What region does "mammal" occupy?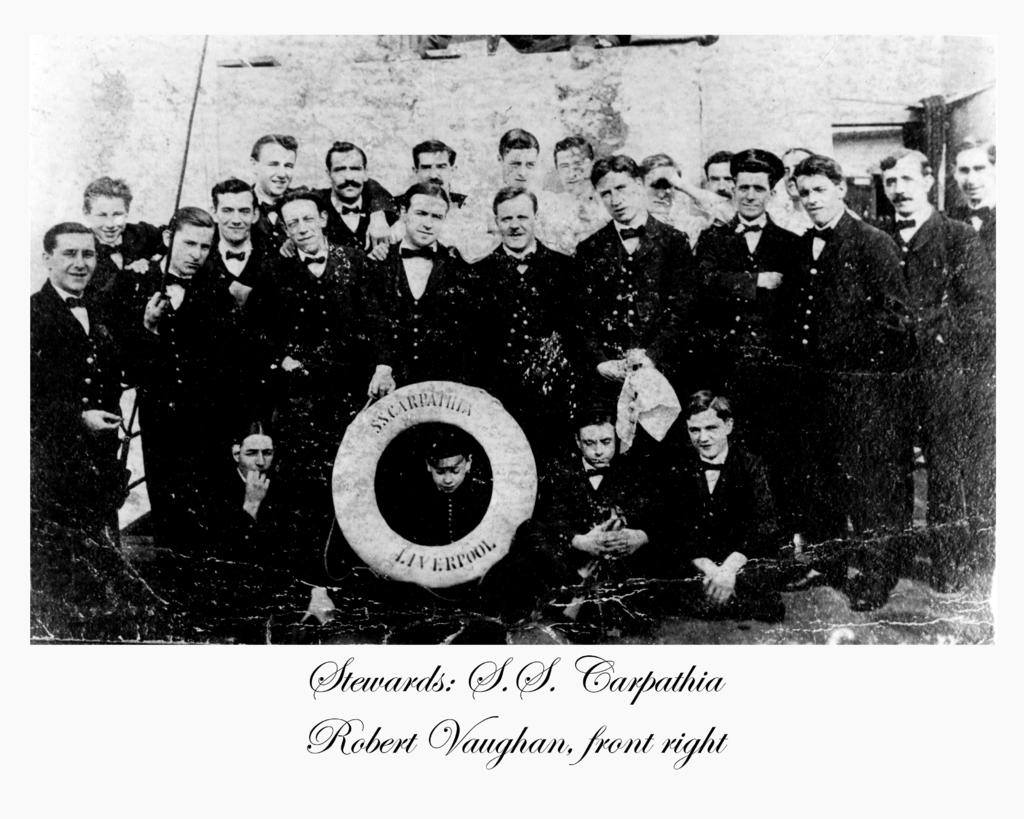
select_region(700, 156, 736, 217).
